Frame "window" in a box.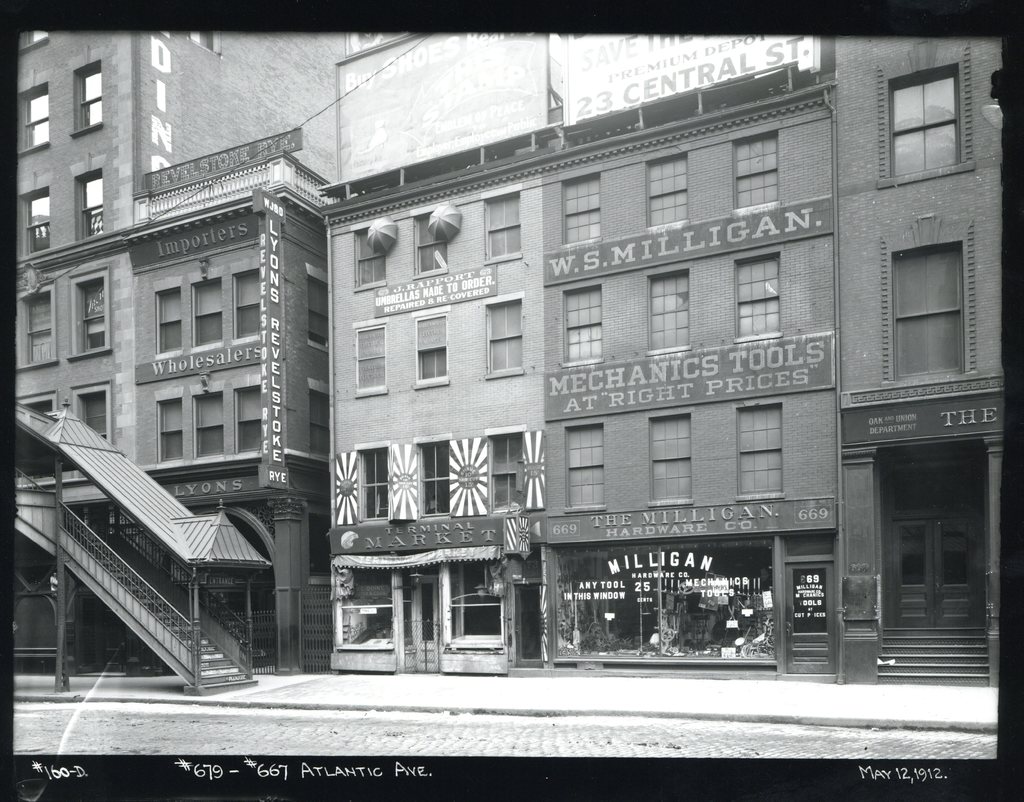
73/378/115/446.
